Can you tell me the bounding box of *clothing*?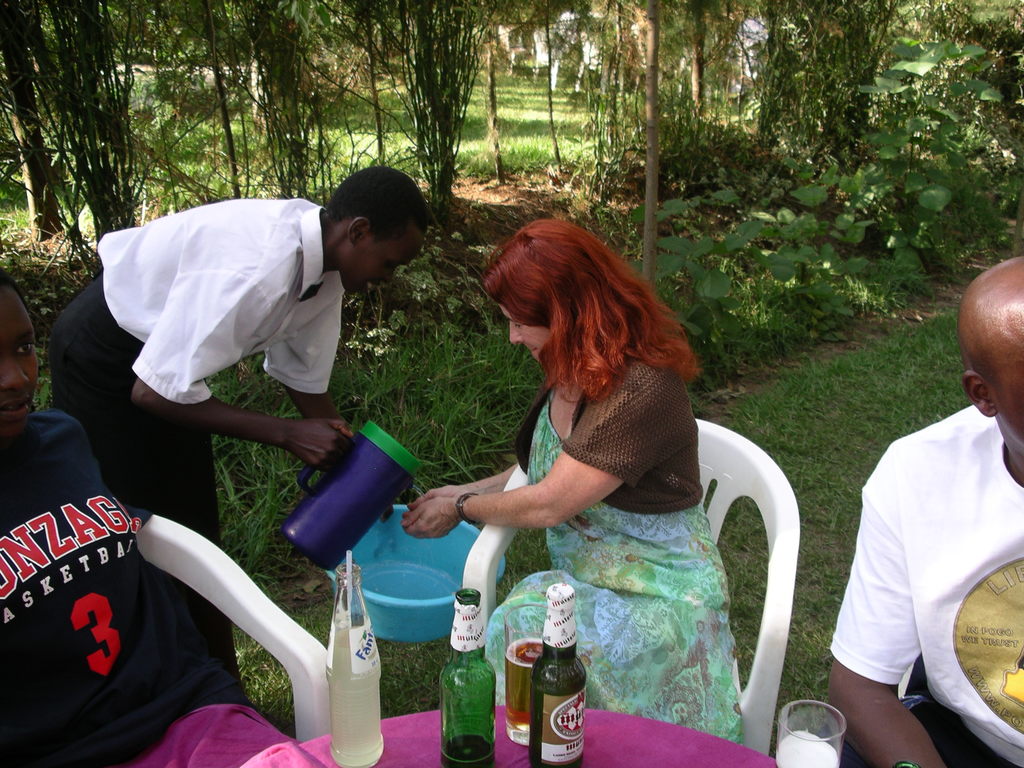
pyautogui.locateOnScreen(47, 185, 351, 726).
